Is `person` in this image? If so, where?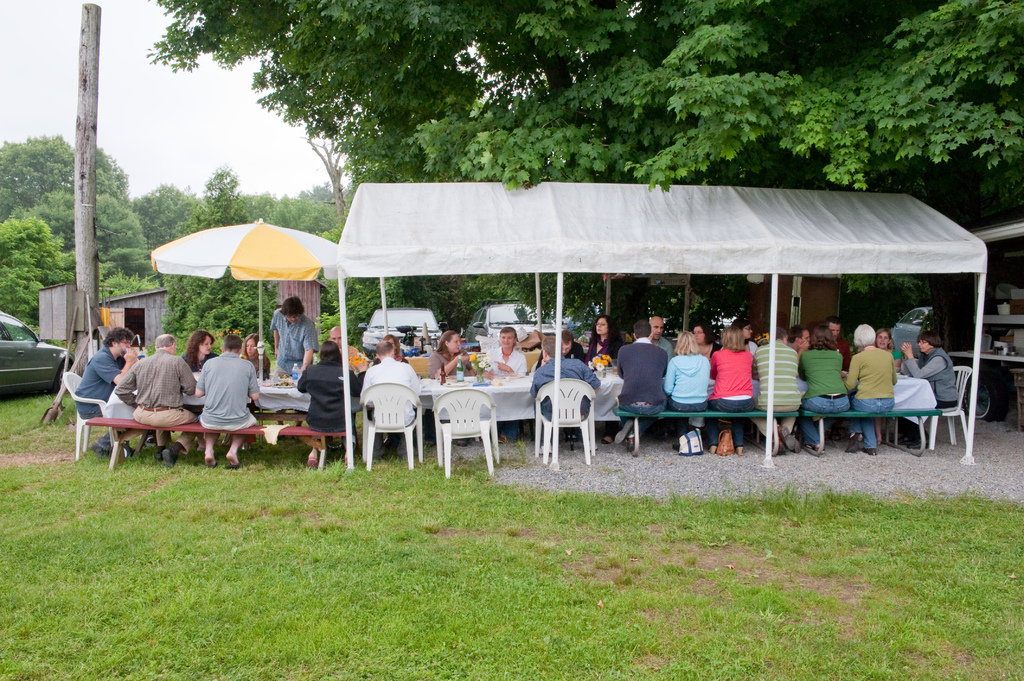
Yes, at 268/296/316/427.
